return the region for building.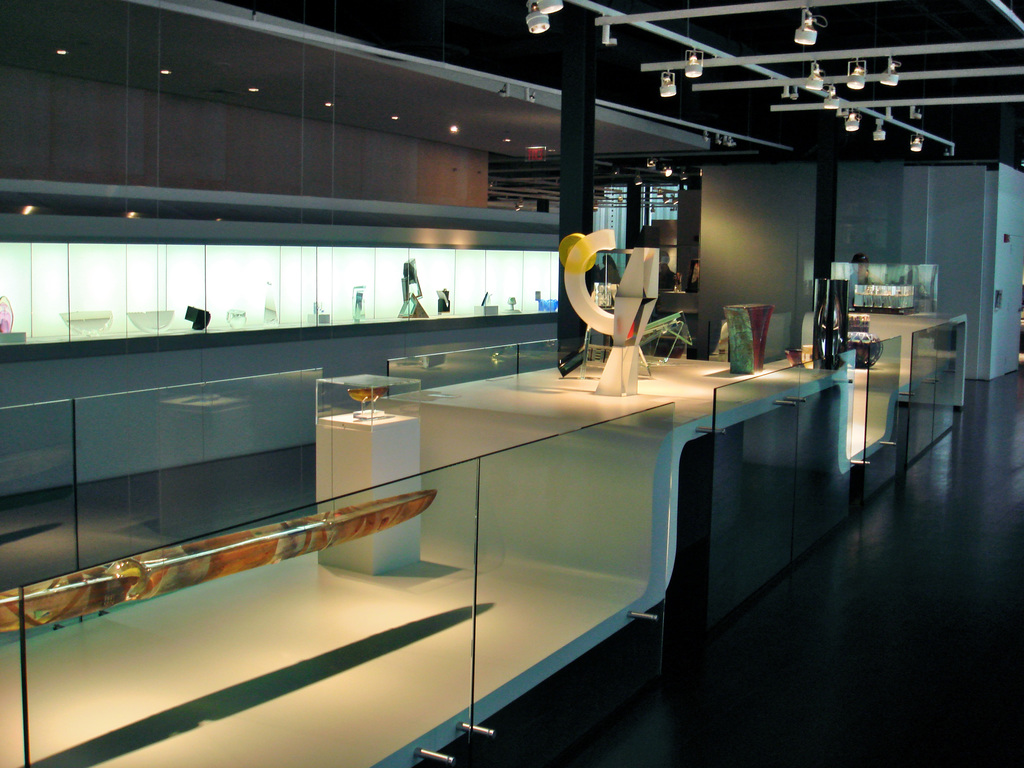
x1=0, y1=0, x2=1023, y2=767.
